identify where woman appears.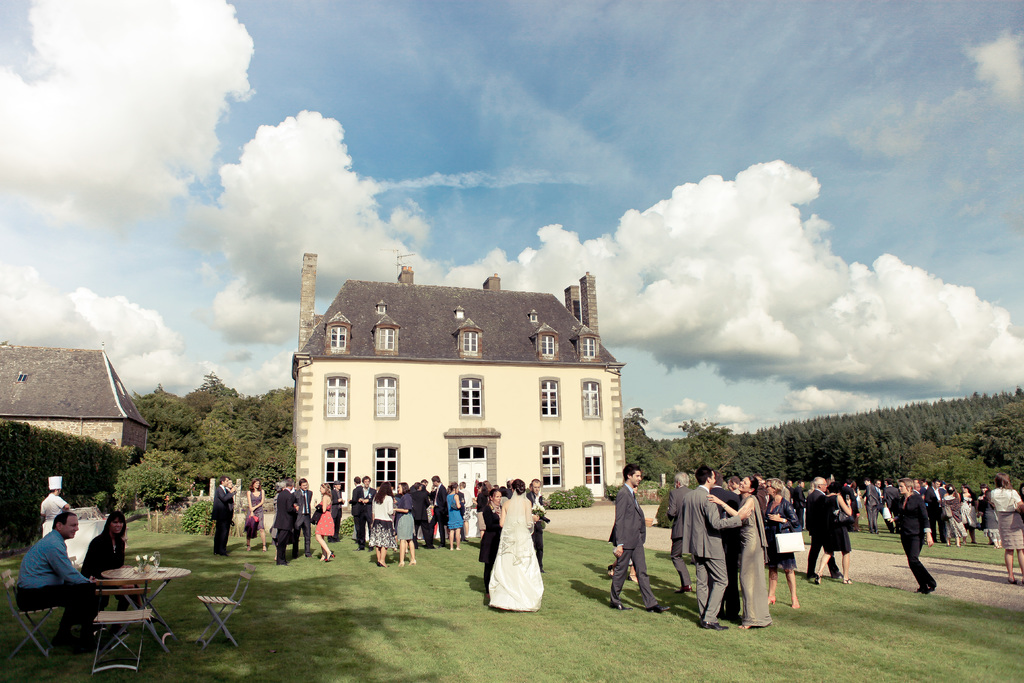
Appears at rect(487, 476, 543, 614).
